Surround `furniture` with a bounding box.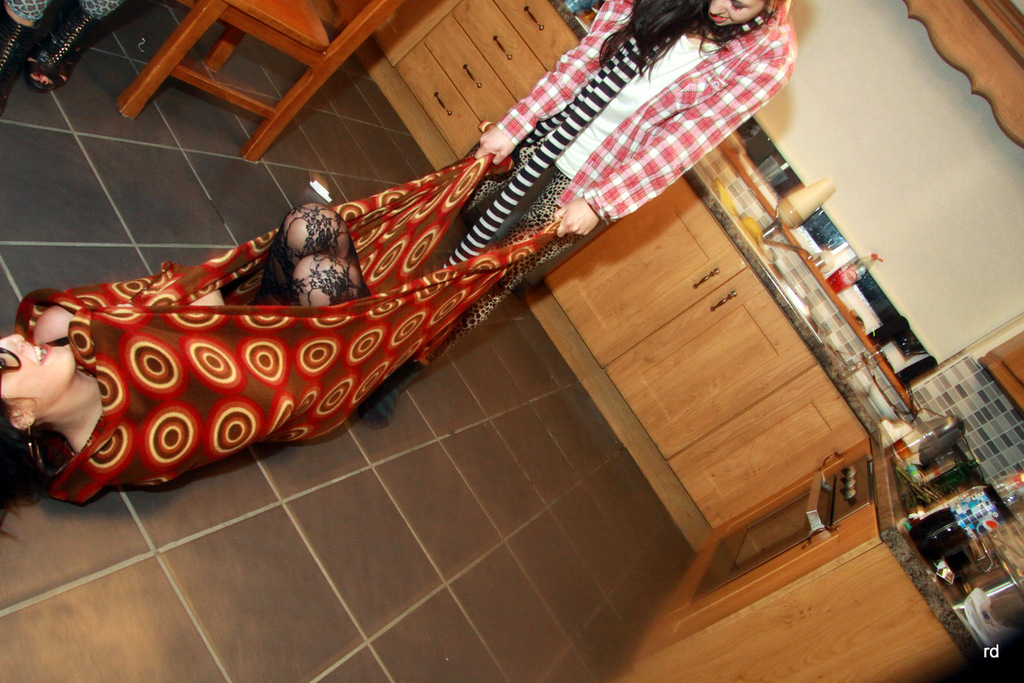
rect(118, 0, 404, 166).
